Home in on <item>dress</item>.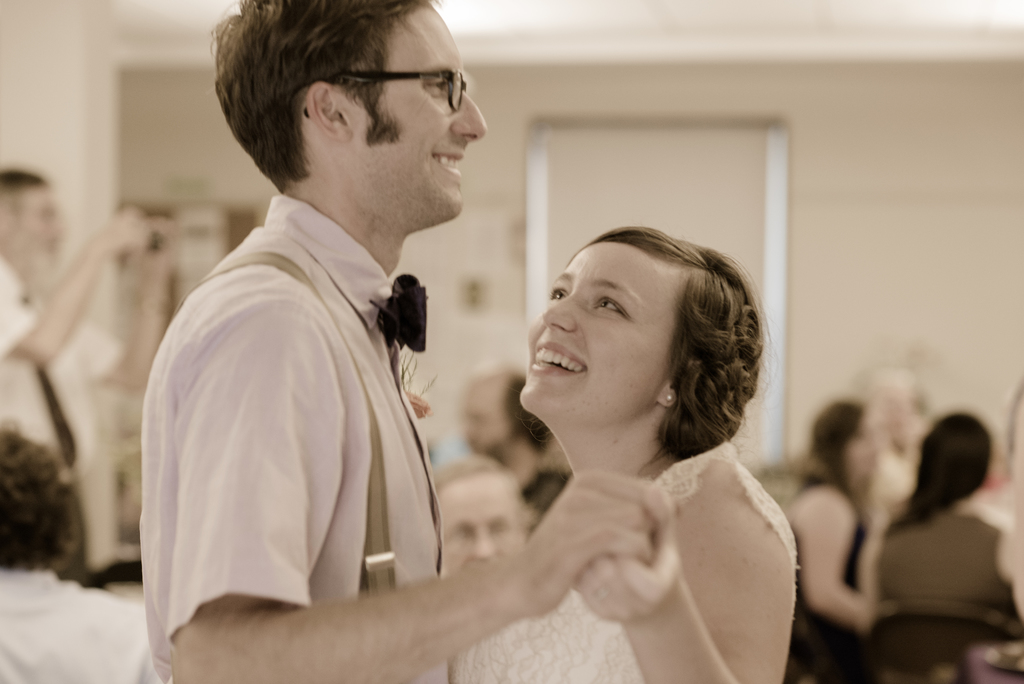
Homed in at Rect(785, 484, 867, 683).
